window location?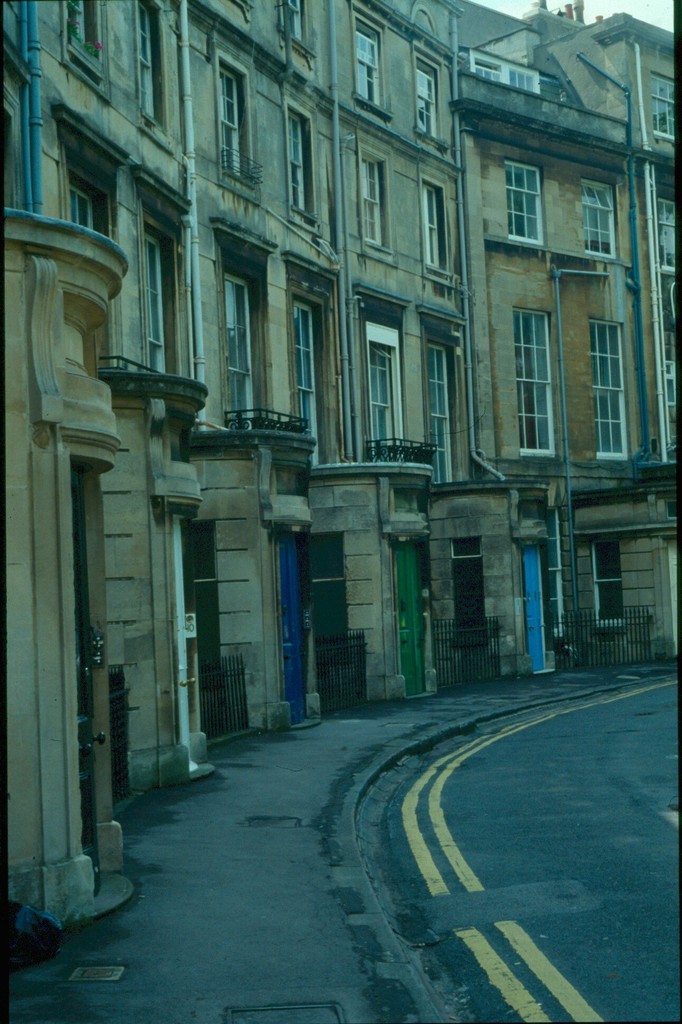
region(587, 516, 656, 630)
